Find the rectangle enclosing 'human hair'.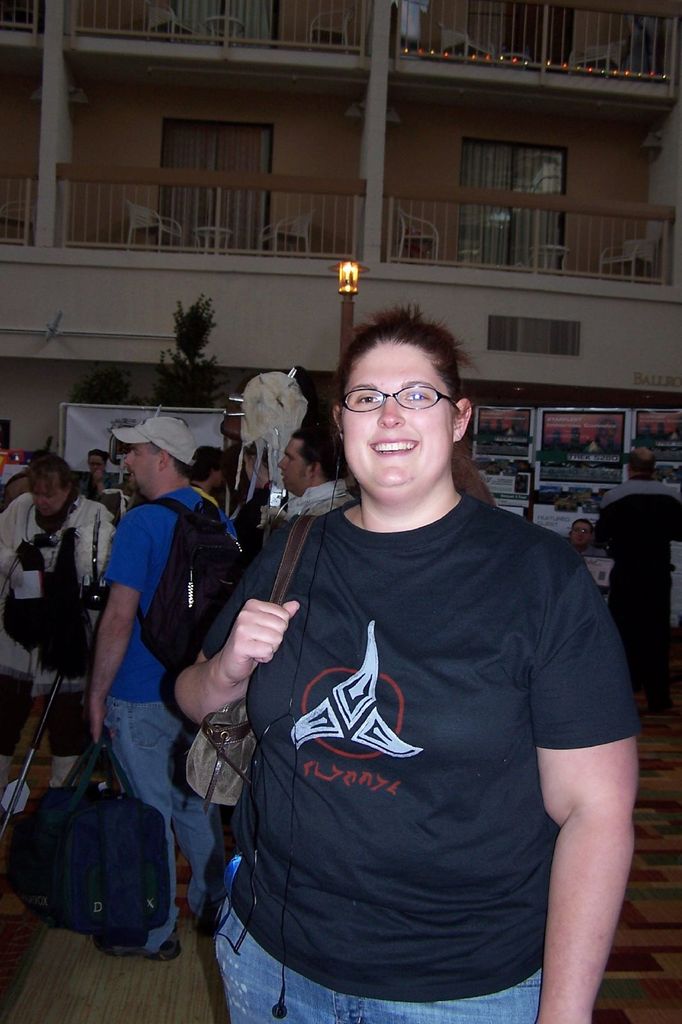
<bbox>569, 518, 594, 537</bbox>.
